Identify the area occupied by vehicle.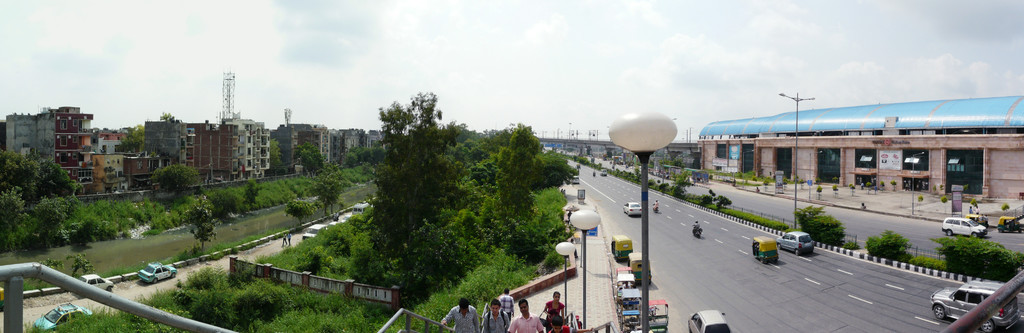
Area: bbox=(598, 168, 608, 178).
